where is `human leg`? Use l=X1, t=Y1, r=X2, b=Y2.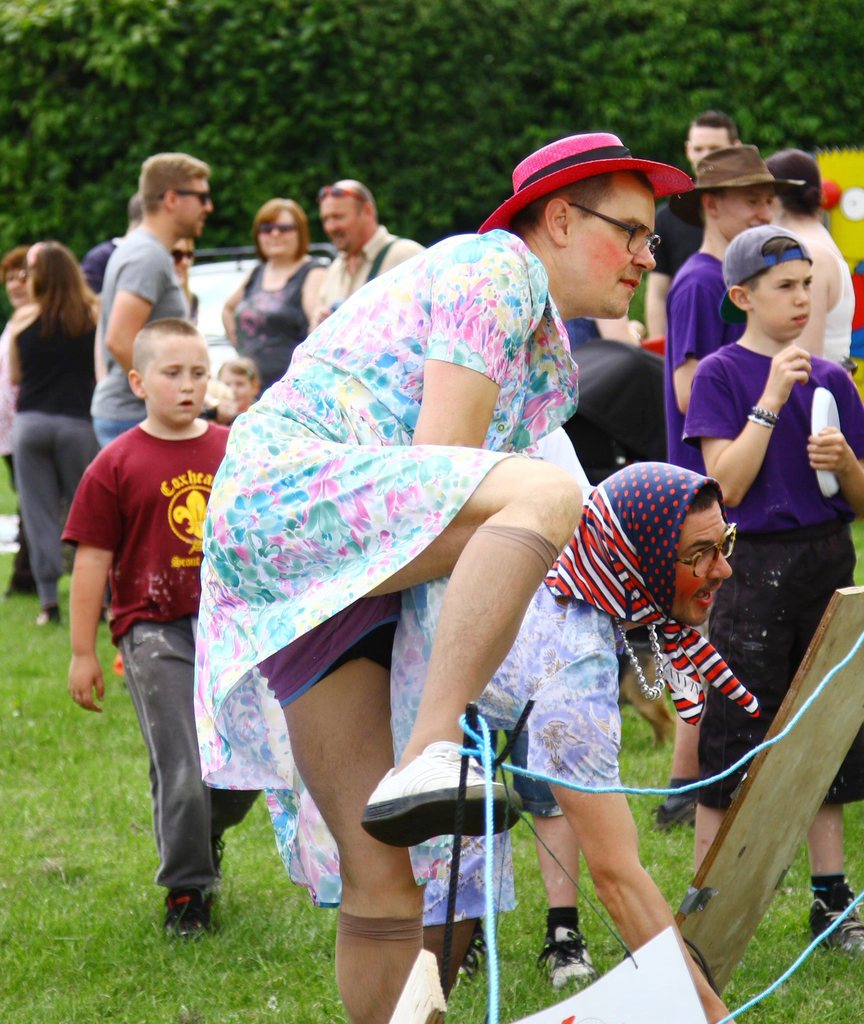
l=364, t=456, r=580, b=844.
